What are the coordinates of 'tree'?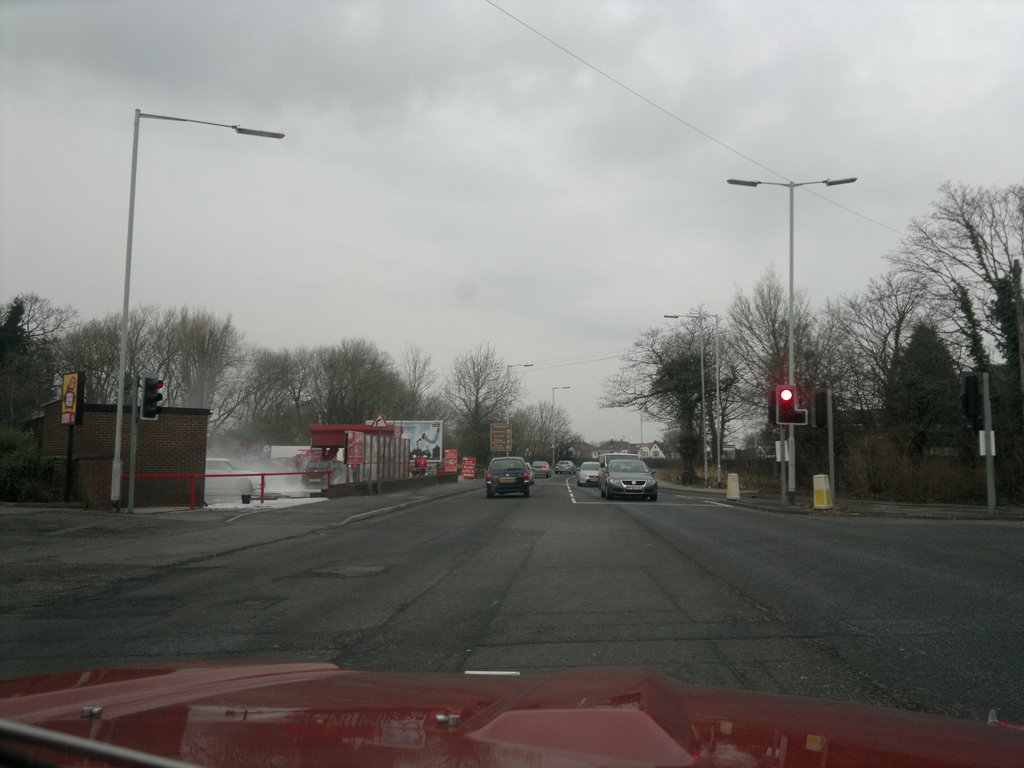
<bbox>507, 396, 570, 472</bbox>.
